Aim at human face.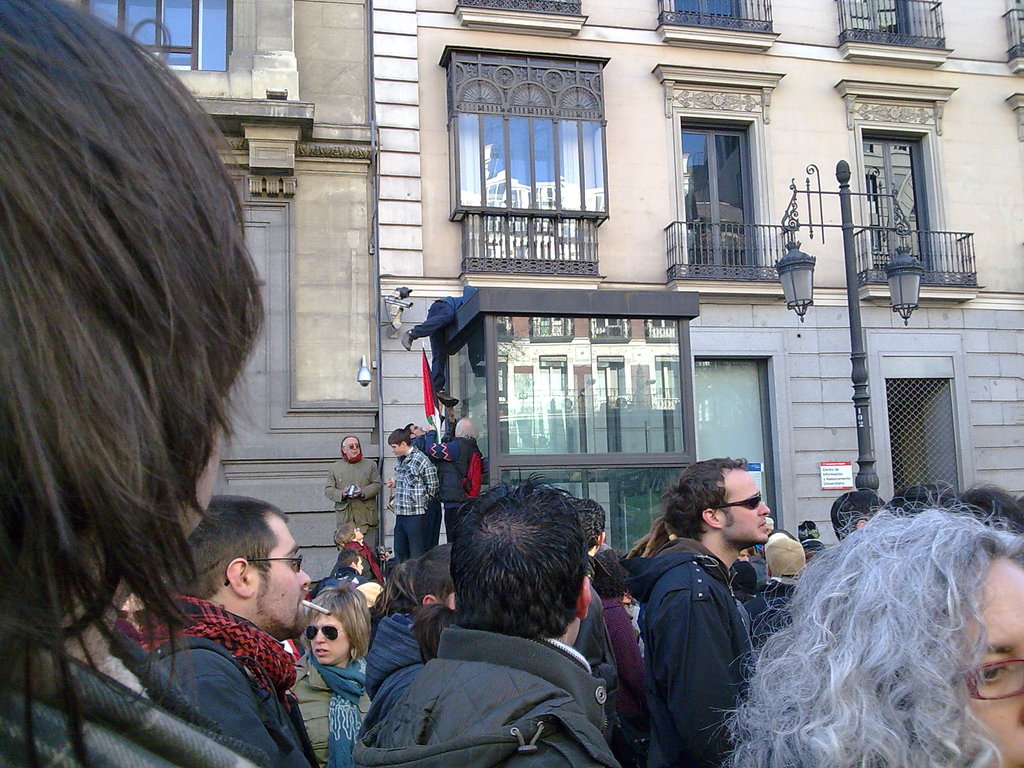
Aimed at select_region(307, 611, 346, 664).
